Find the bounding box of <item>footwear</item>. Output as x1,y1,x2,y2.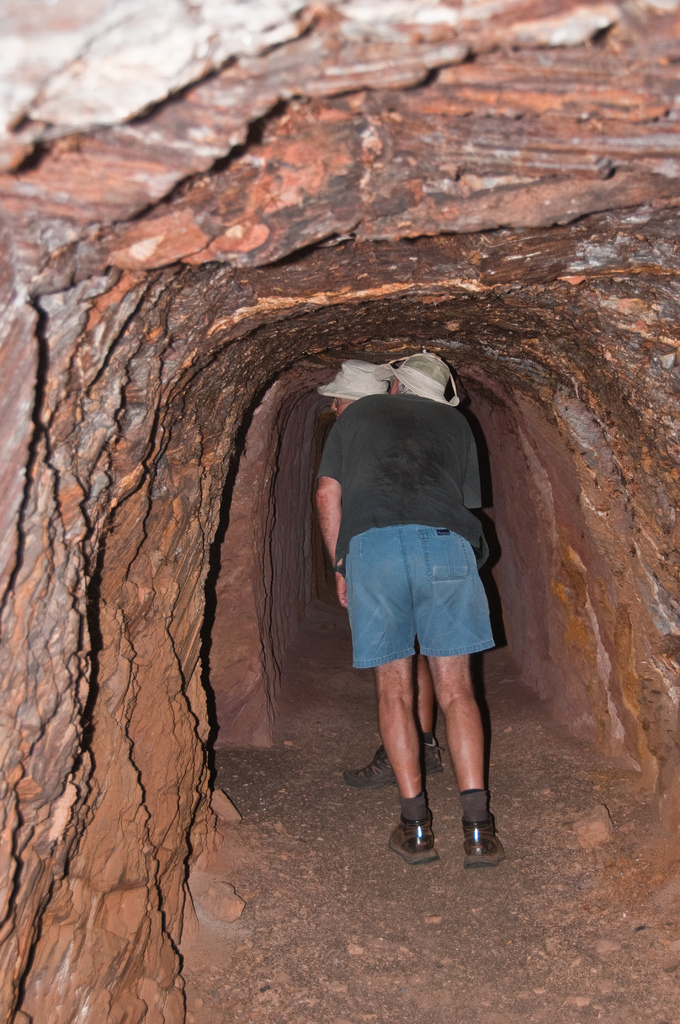
392,799,496,874.
